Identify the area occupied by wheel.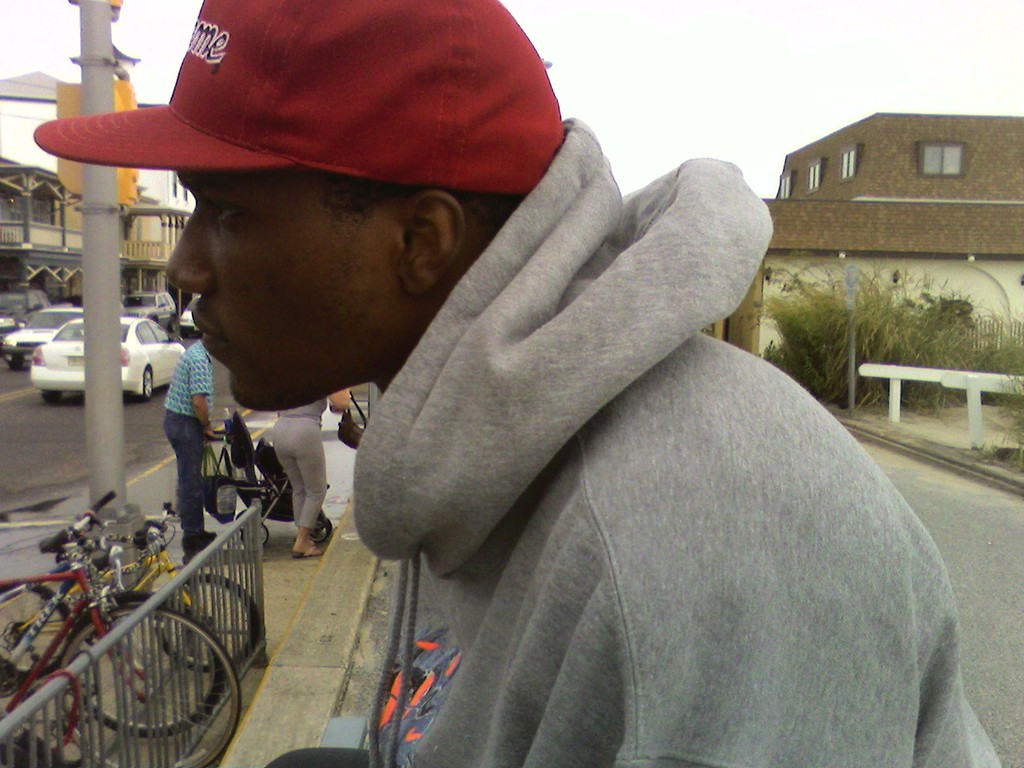
Area: (139, 368, 154, 400).
